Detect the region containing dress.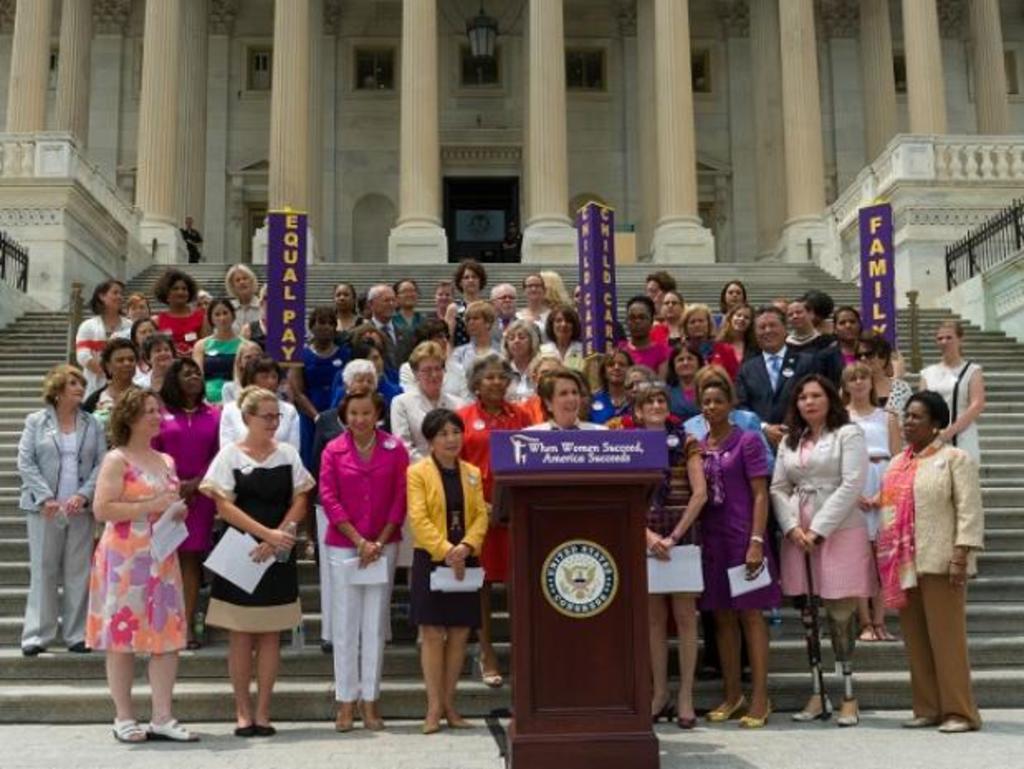
bbox=[74, 311, 132, 402].
